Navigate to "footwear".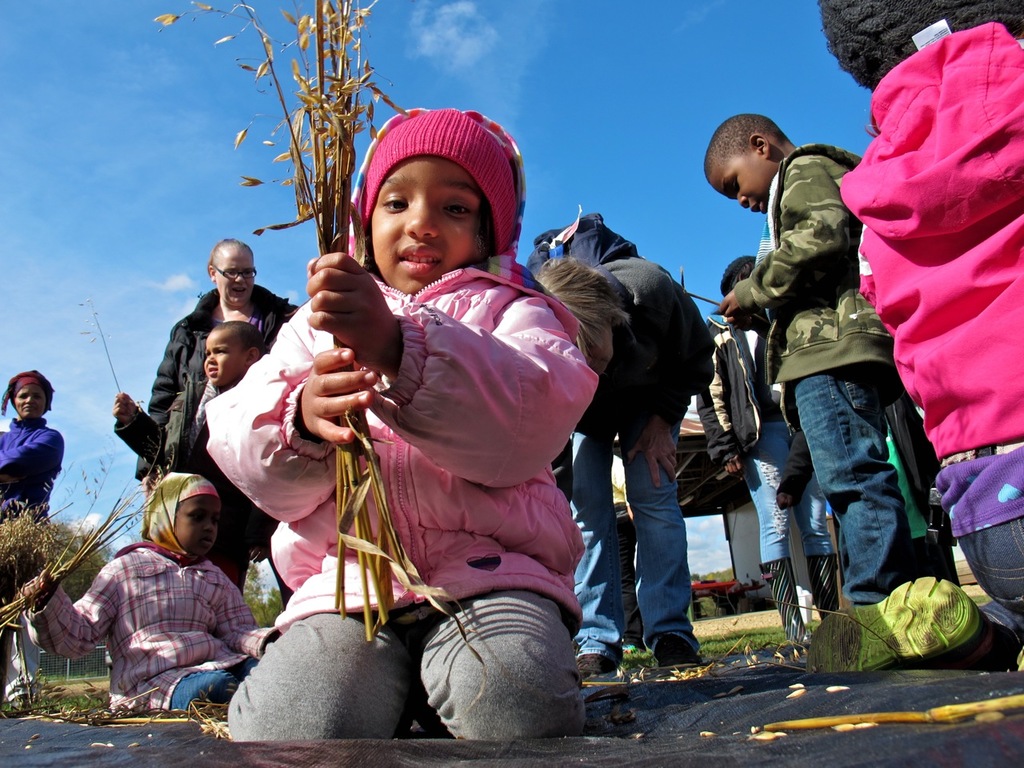
Navigation target: detection(5, 698, 32, 710).
